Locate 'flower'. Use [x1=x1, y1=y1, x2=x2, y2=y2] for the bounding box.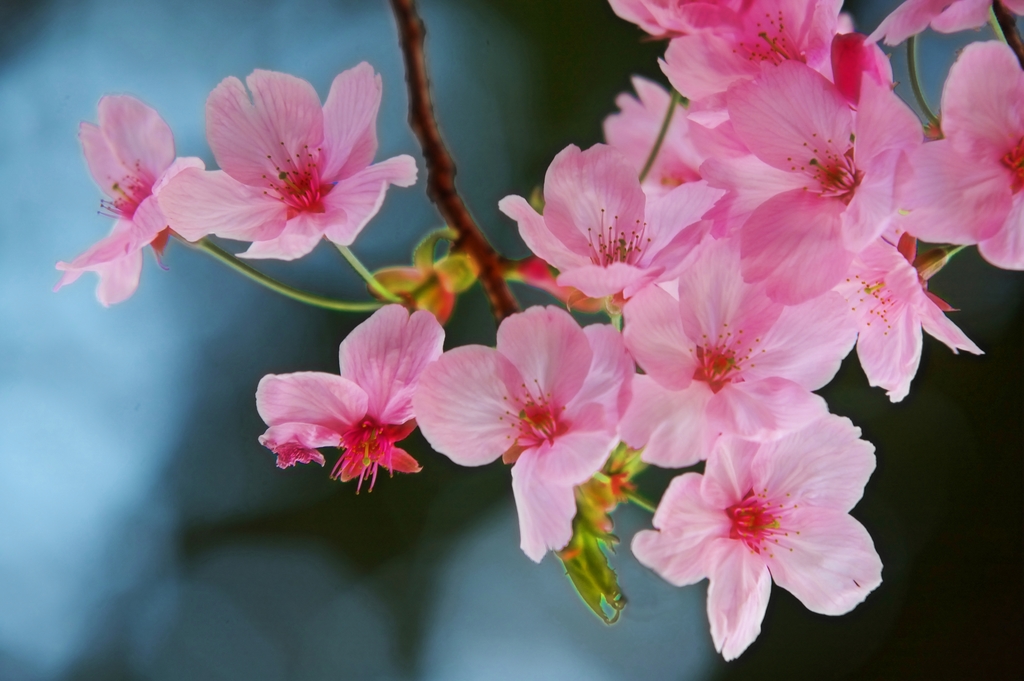
[x1=604, y1=75, x2=715, y2=192].
